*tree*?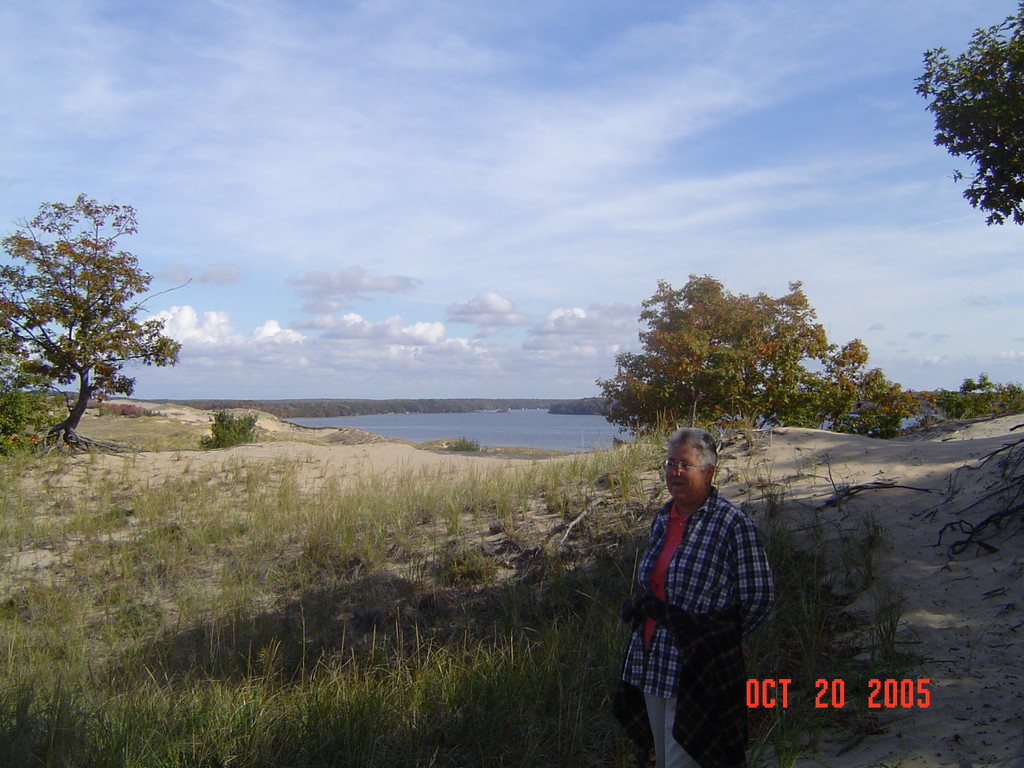
(0, 193, 183, 440)
